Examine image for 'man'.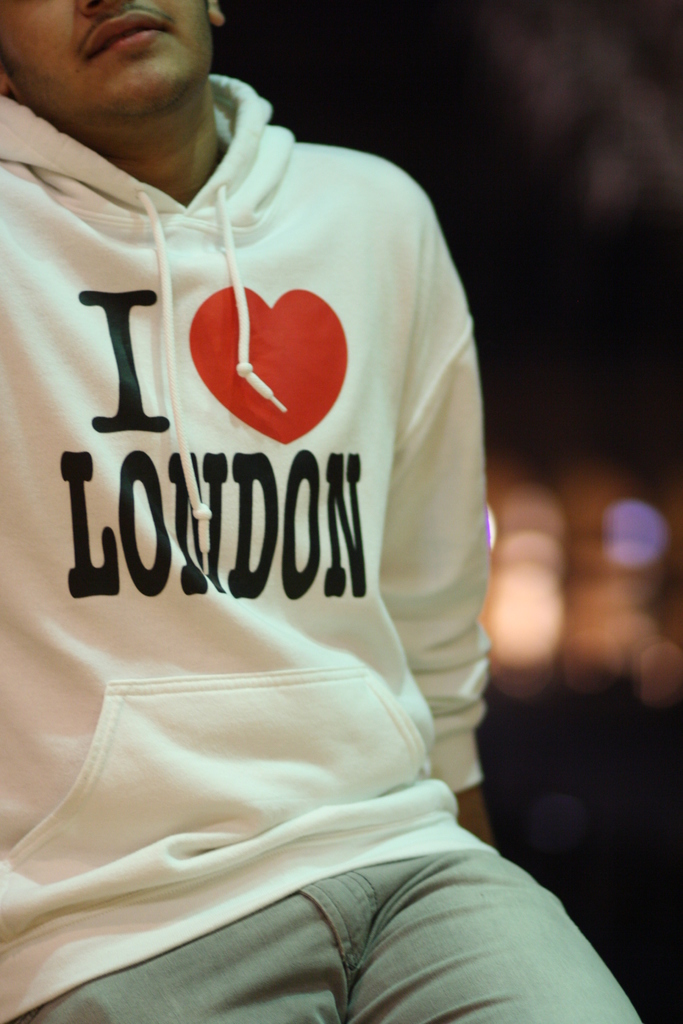
Examination result: x1=0, y1=0, x2=639, y2=1023.
